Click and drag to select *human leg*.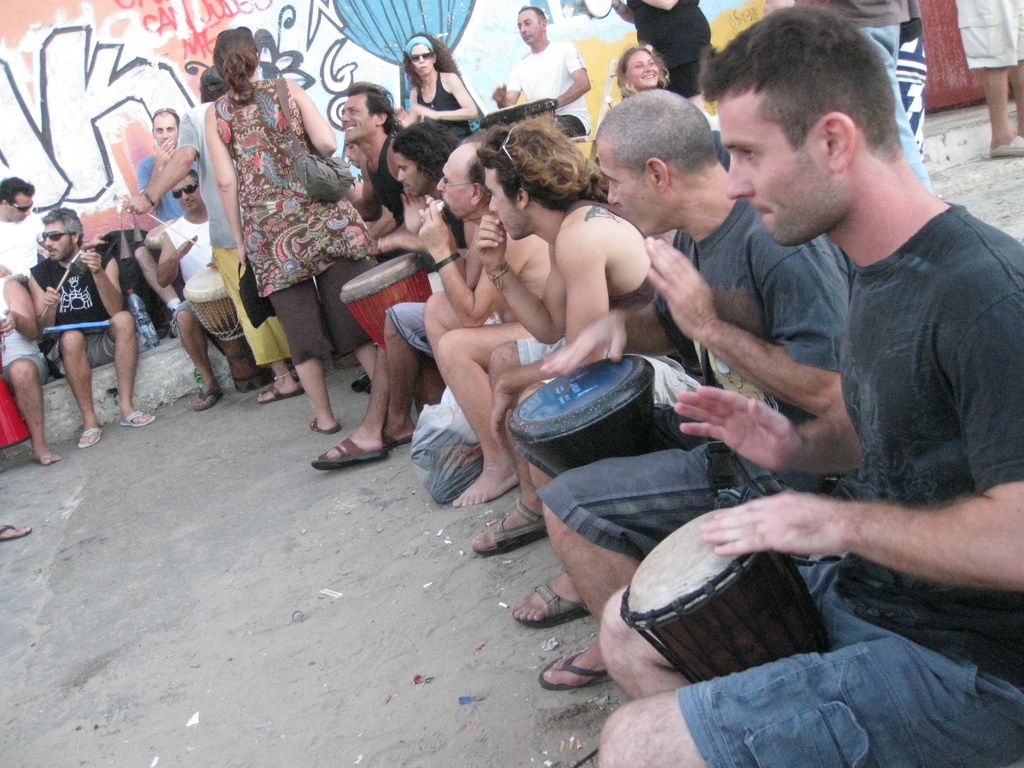
Selection: x1=44, y1=327, x2=105, y2=449.
